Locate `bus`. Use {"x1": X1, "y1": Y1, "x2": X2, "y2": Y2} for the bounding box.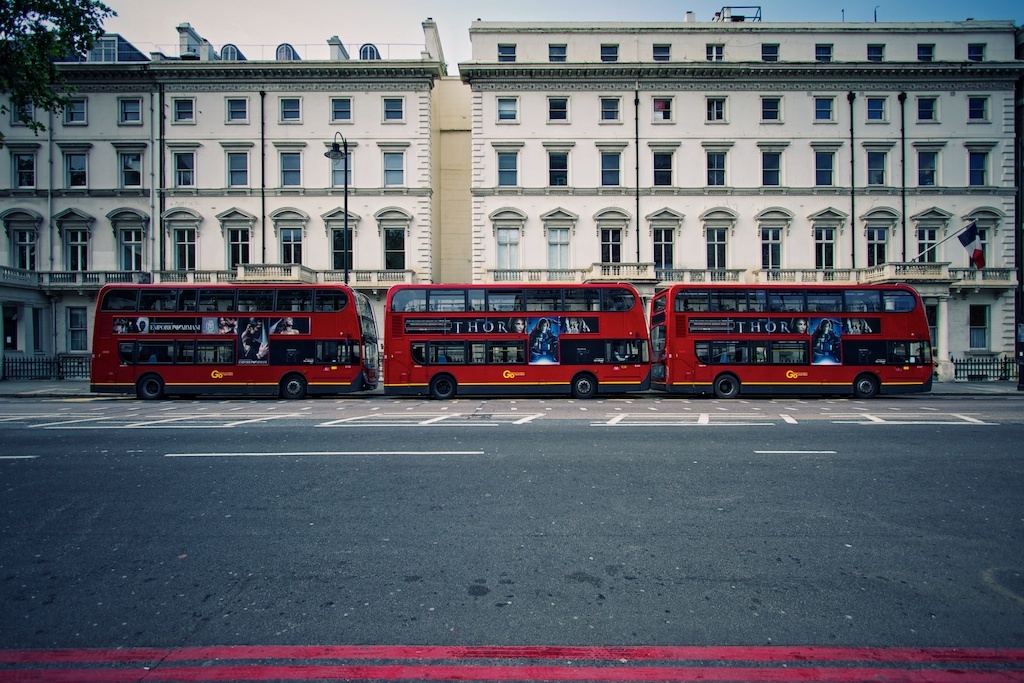
{"x1": 89, "y1": 281, "x2": 379, "y2": 398}.
